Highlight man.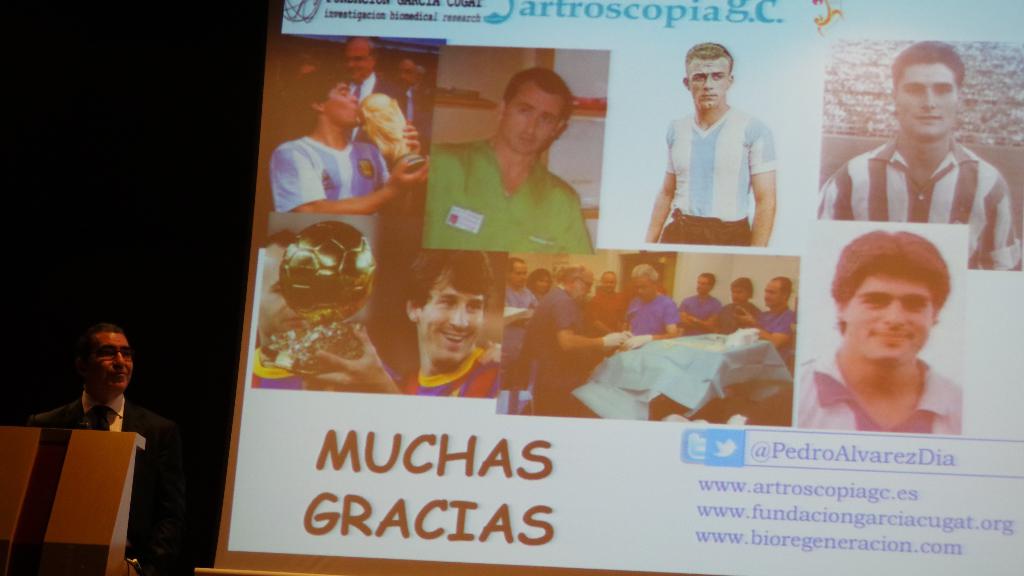
Highlighted region: [x1=818, y1=42, x2=1022, y2=271].
